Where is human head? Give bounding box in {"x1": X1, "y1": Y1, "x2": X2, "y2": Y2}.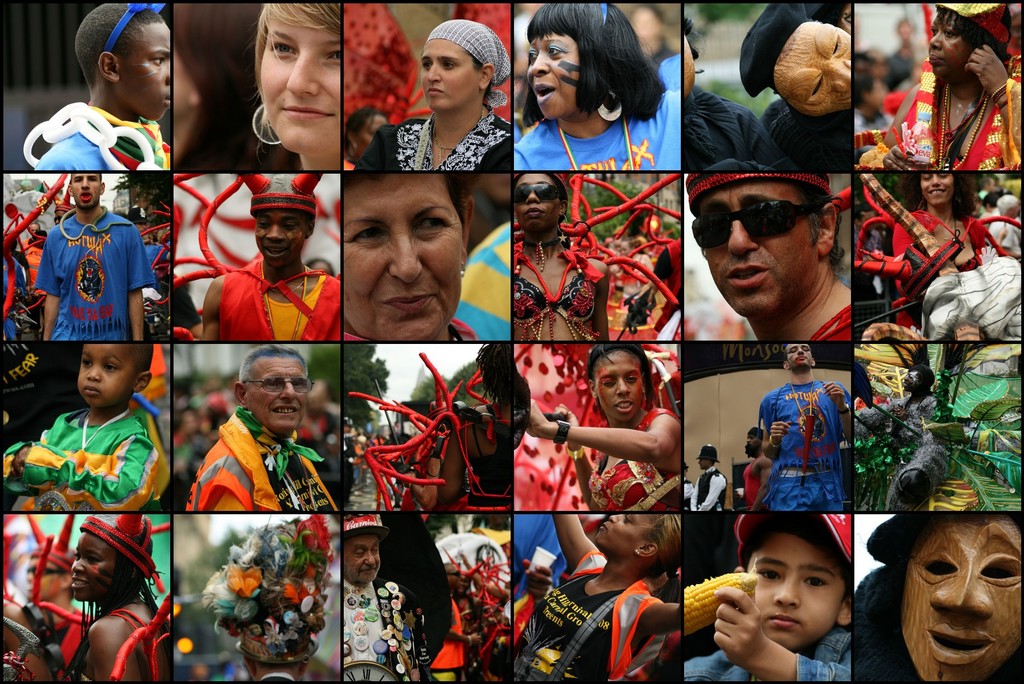
{"x1": 582, "y1": 341, "x2": 649, "y2": 416}.
